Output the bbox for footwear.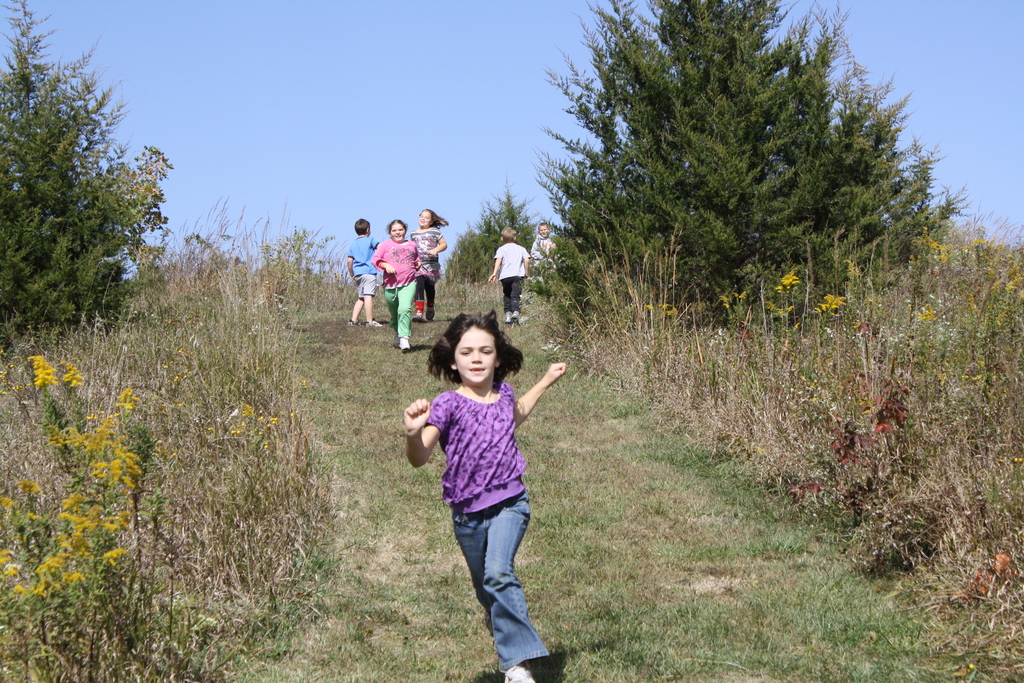
x1=348 y1=318 x2=361 y2=327.
